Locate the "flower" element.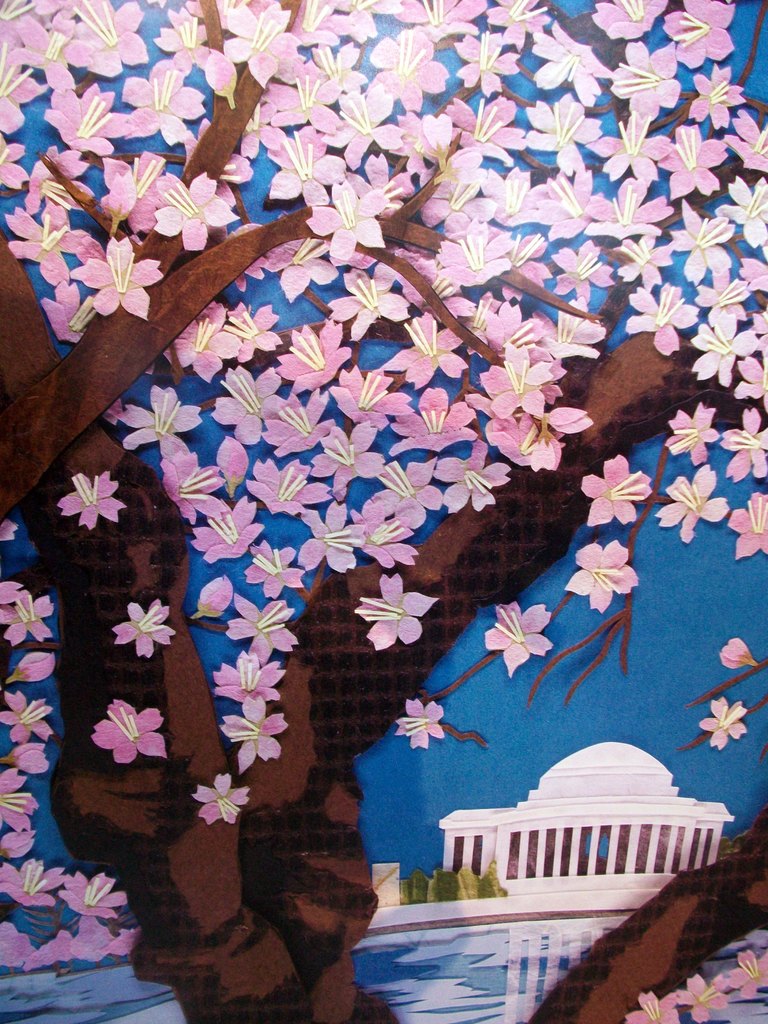
Element bbox: (left=220, top=701, right=282, bottom=774).
